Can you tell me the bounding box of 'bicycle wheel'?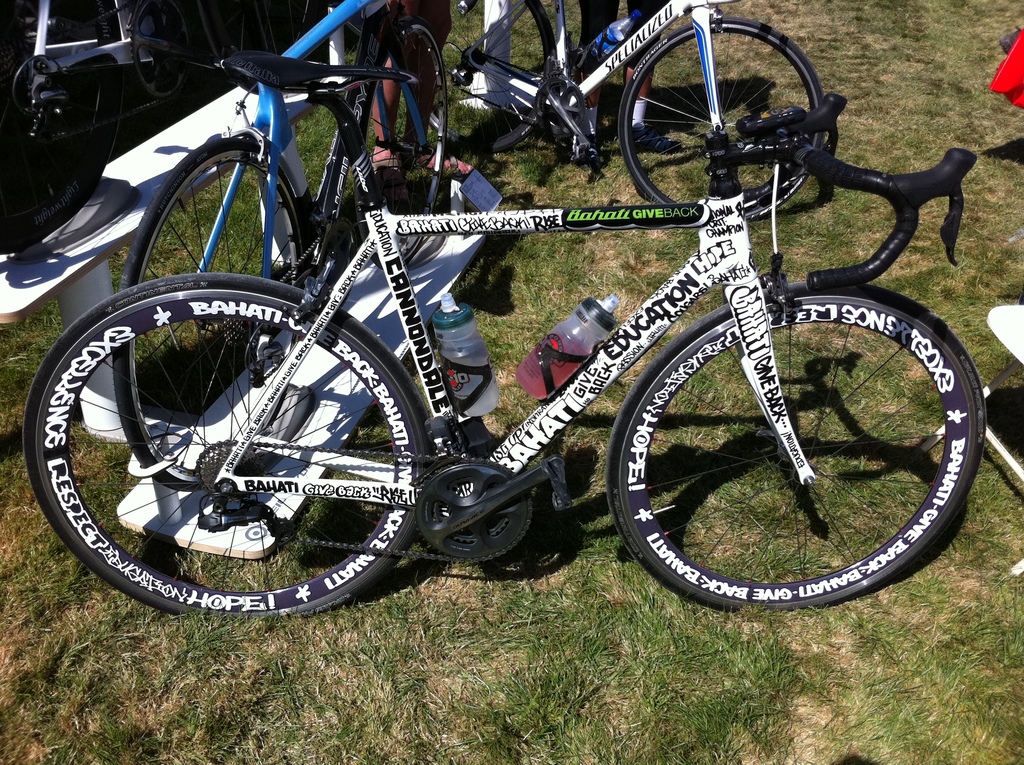
(104,131,333,490).
